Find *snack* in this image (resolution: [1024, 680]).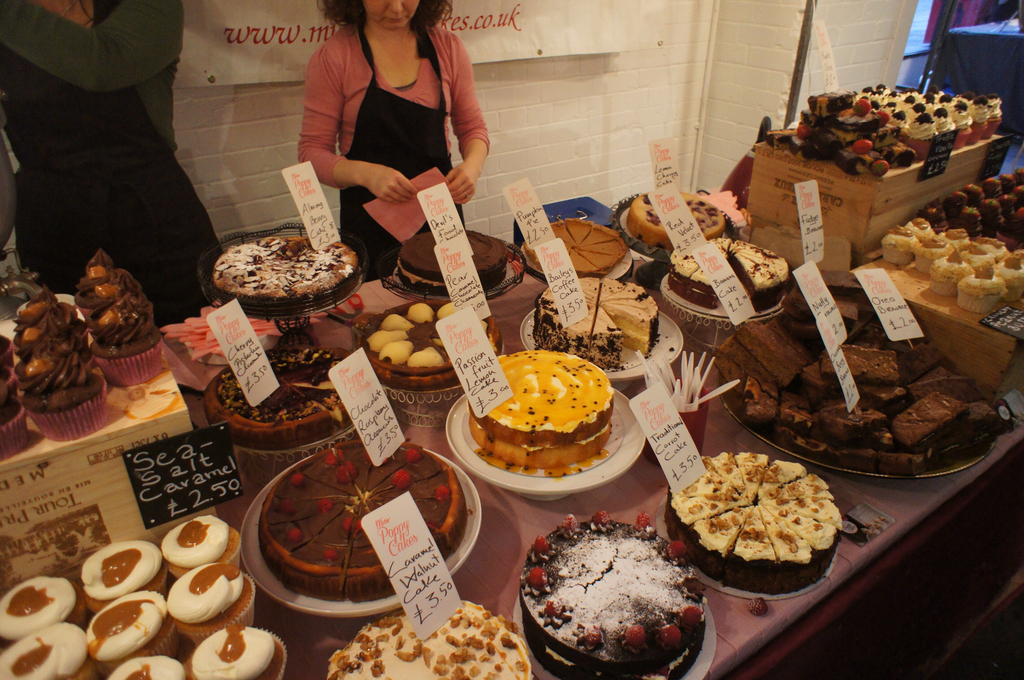
<bbox>332, 592, 544, 679</bbox>.
